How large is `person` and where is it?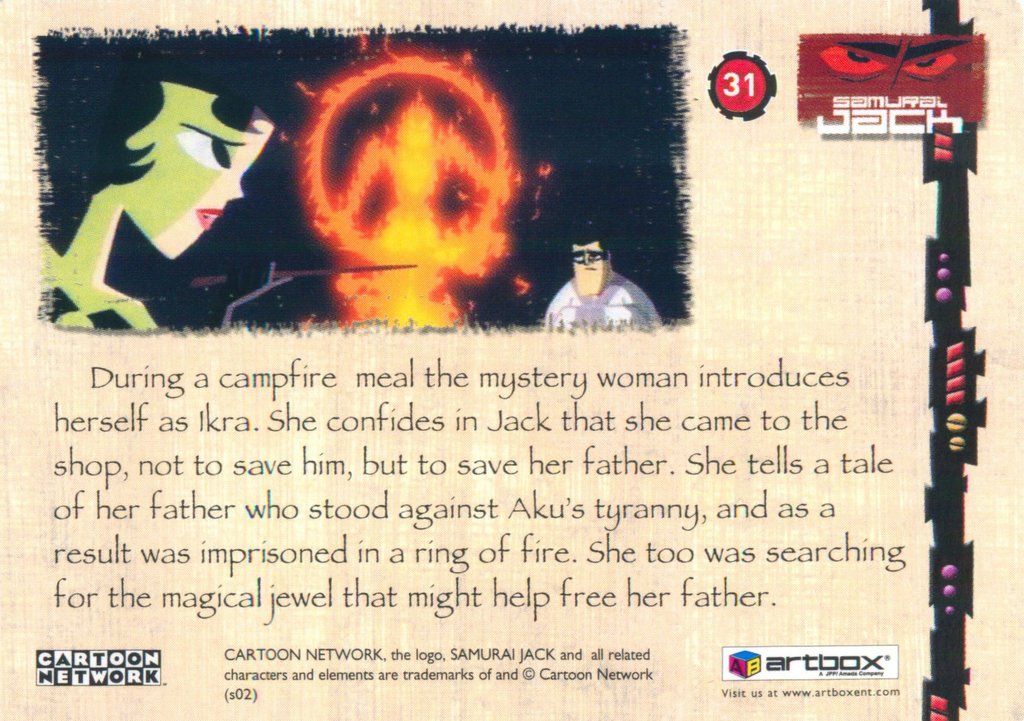
Bounding box: bbox=(36, 69, 289, 337).
